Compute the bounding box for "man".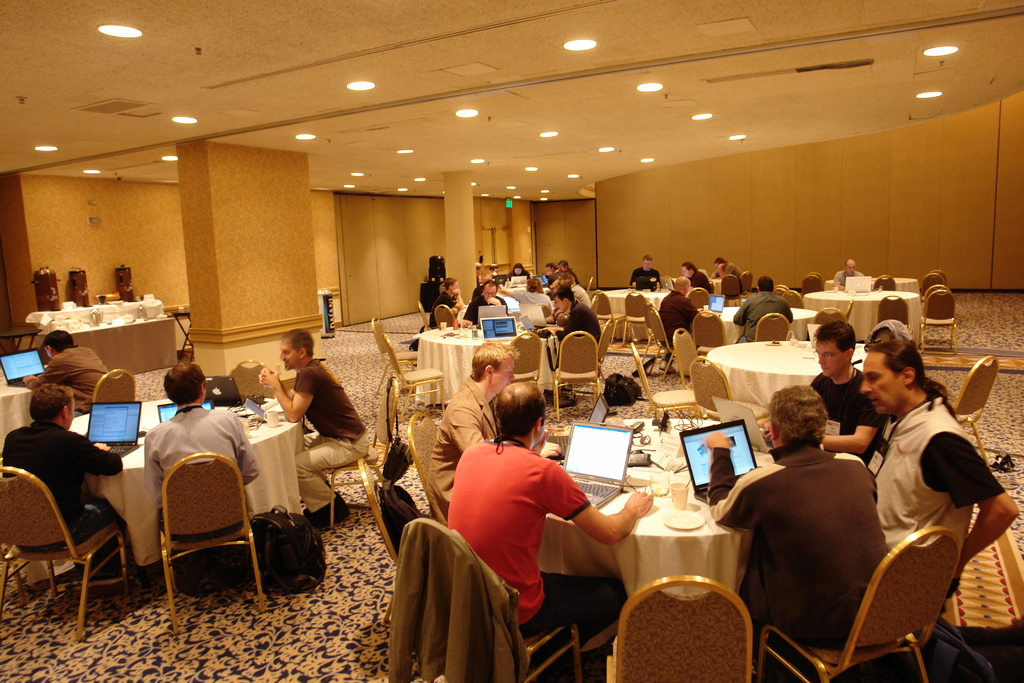
Rect(440, 378, 653, 642).
